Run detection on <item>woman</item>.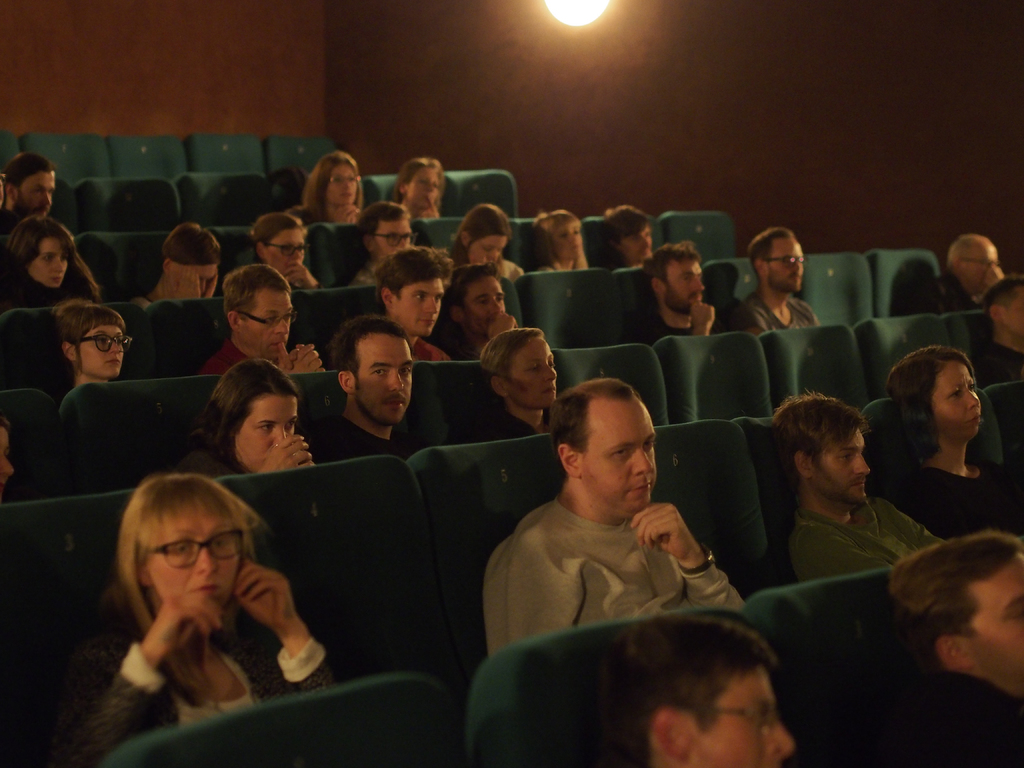
Result: [46, 448, 358, 755].
